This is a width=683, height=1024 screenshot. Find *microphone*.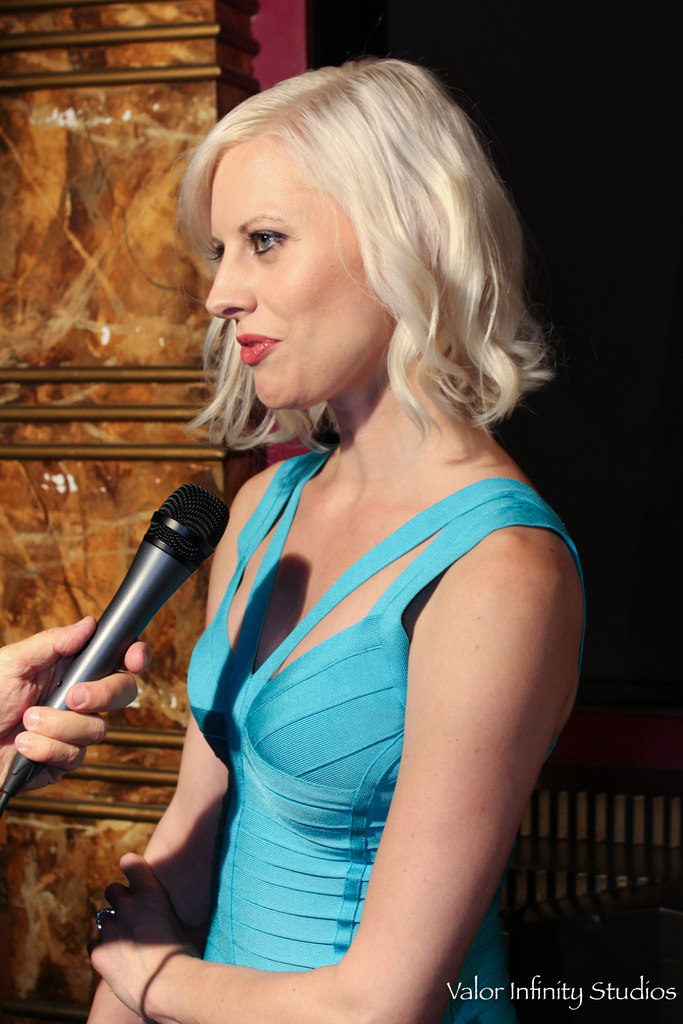
Bounding box: bbox=[14, 489, 247, 788].
